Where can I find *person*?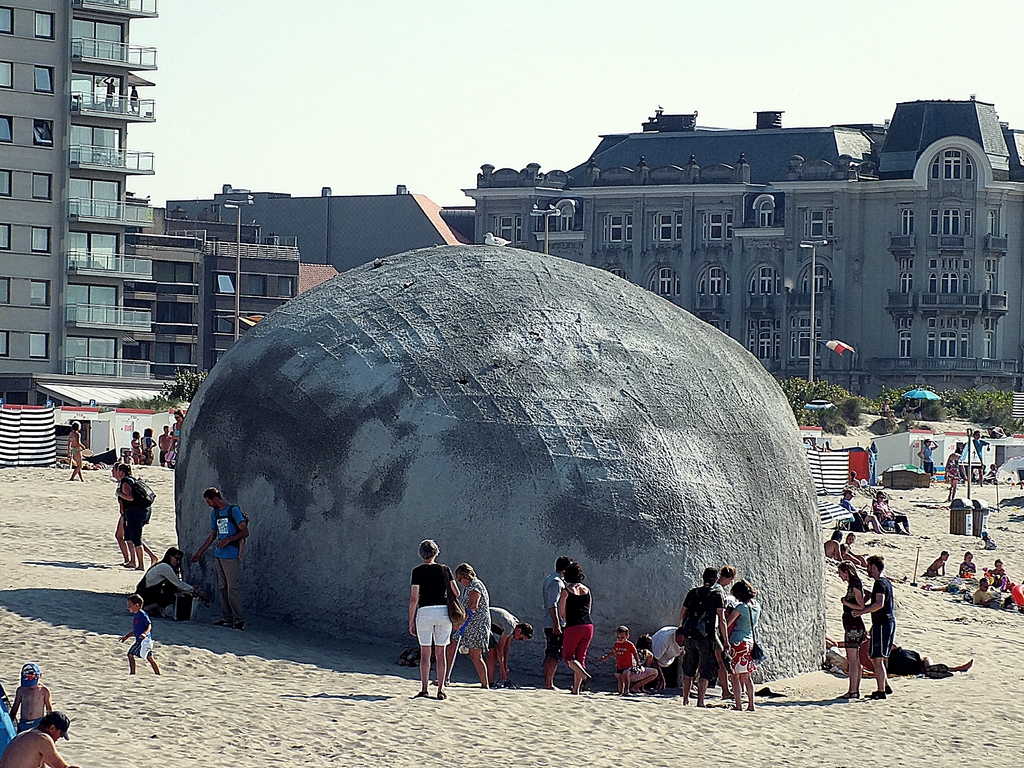
You can find it at [left=490, top=604, right=532, bottom=681].
